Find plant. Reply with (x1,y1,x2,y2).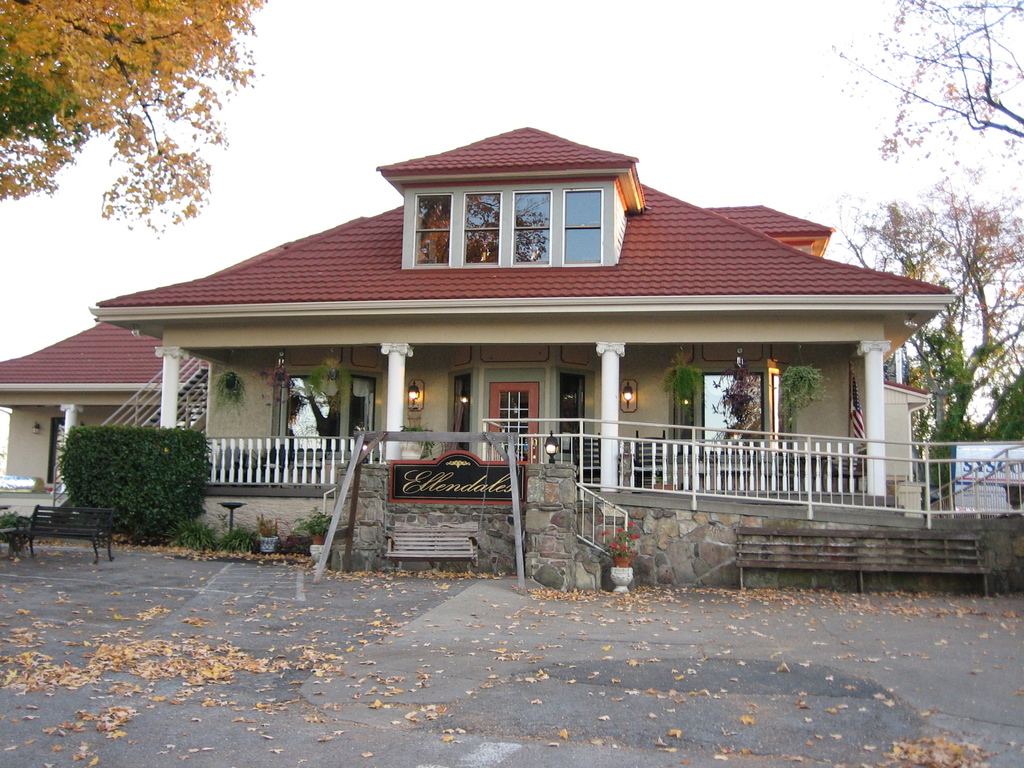
(600,526,644,560).
